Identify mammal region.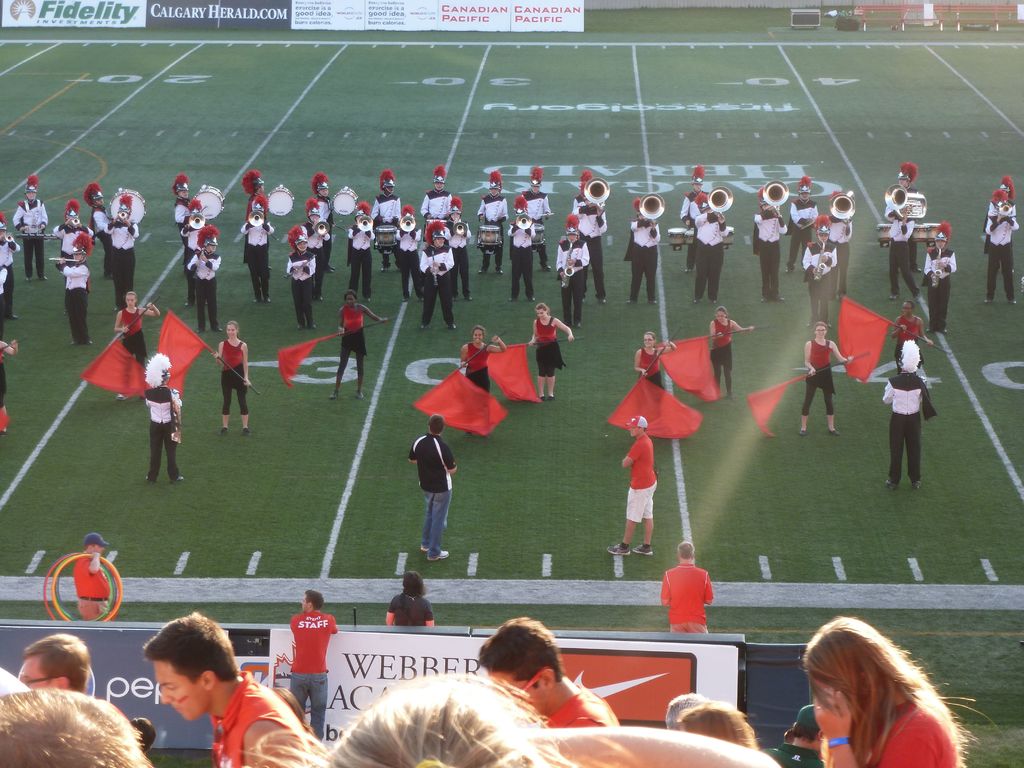
Region: x1=408 y1=412 x2=456 y2=560.
